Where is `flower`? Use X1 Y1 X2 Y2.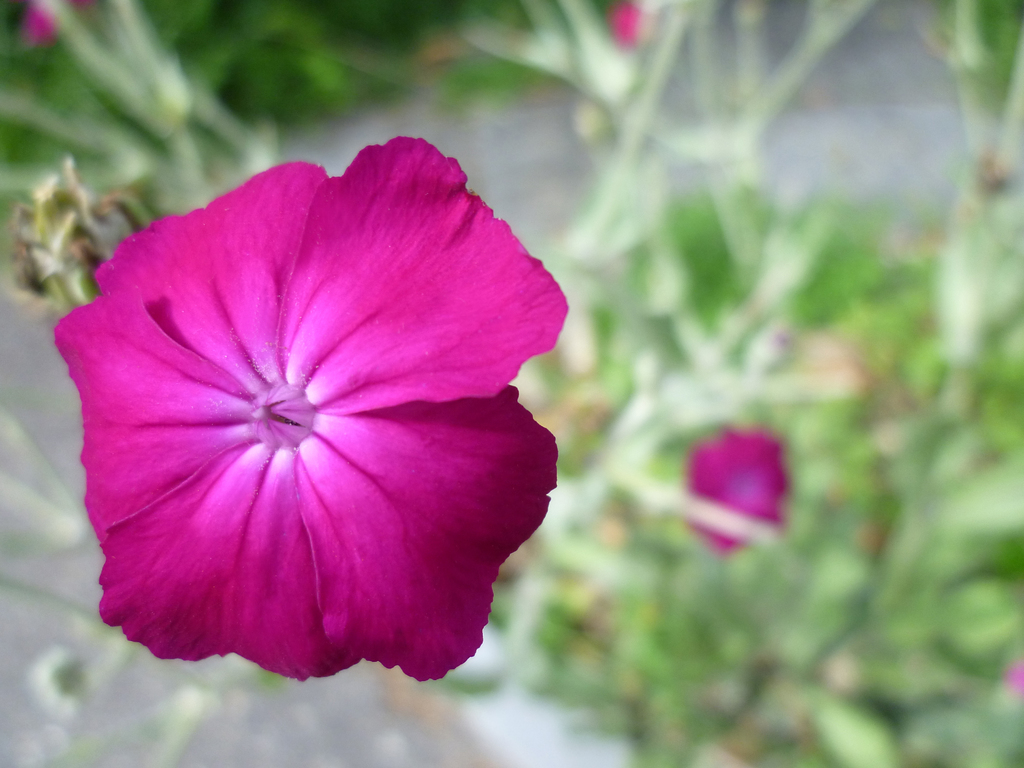
48 131 572 689.
